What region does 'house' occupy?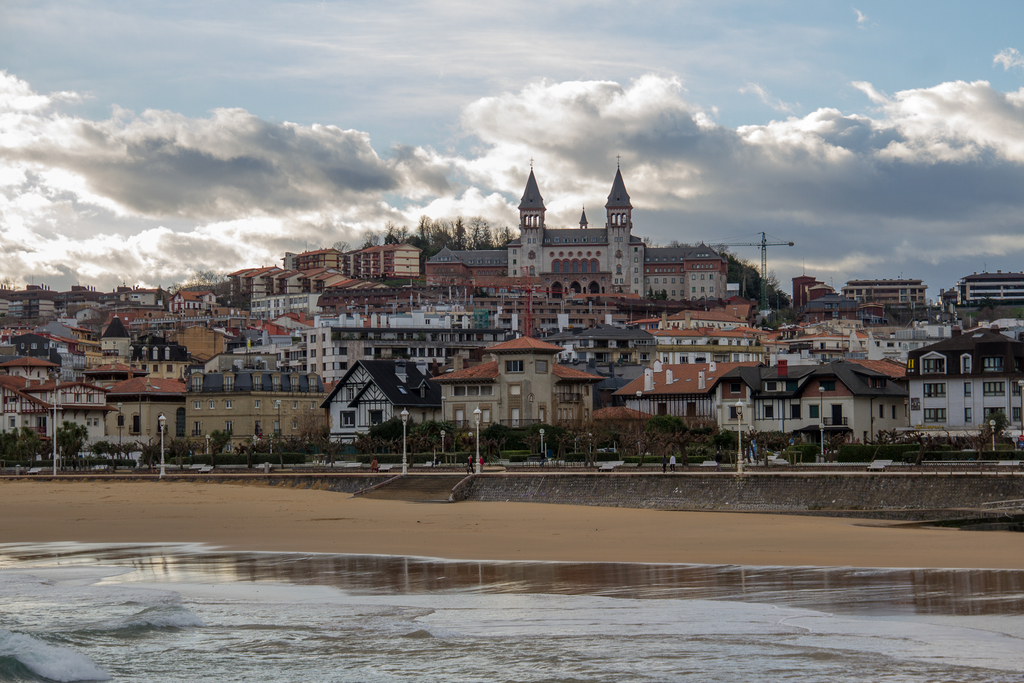
pyautogui.locateOnScreen(585, 343, 607, 391).
